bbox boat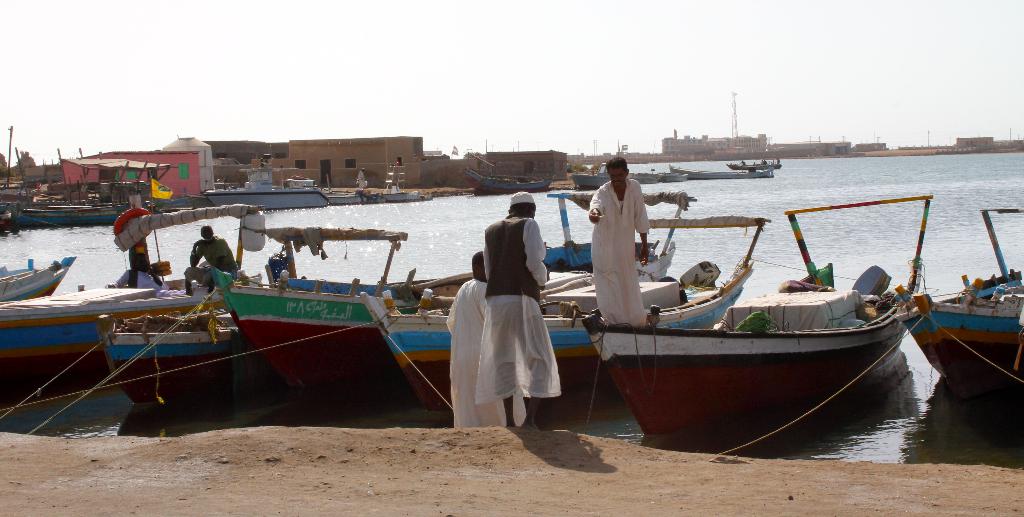
box=[0, 195, 268, 405]
